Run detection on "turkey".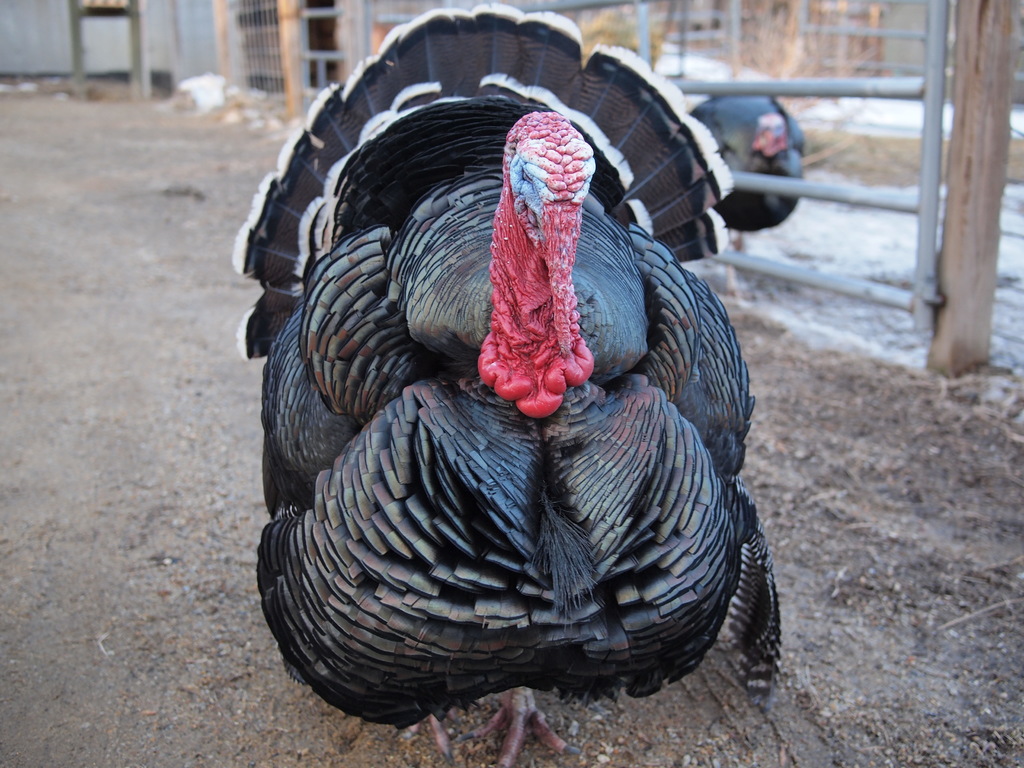
Result: [232,0,787,767].
